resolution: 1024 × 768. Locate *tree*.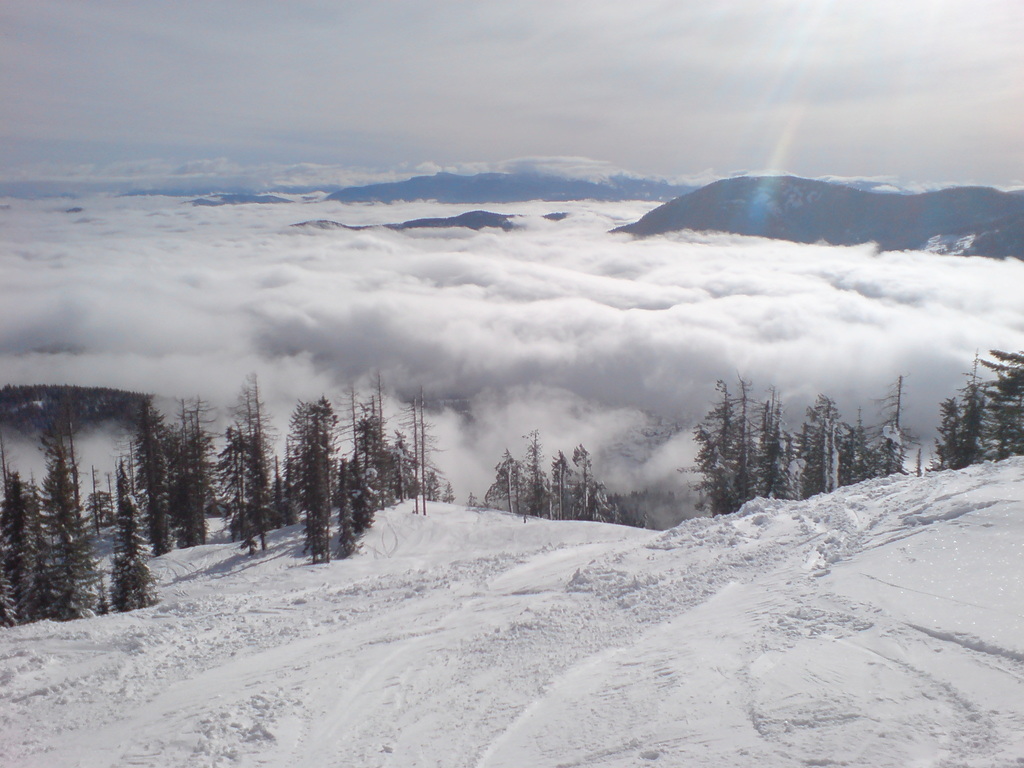
BBox(104, 461, 163, 620).
